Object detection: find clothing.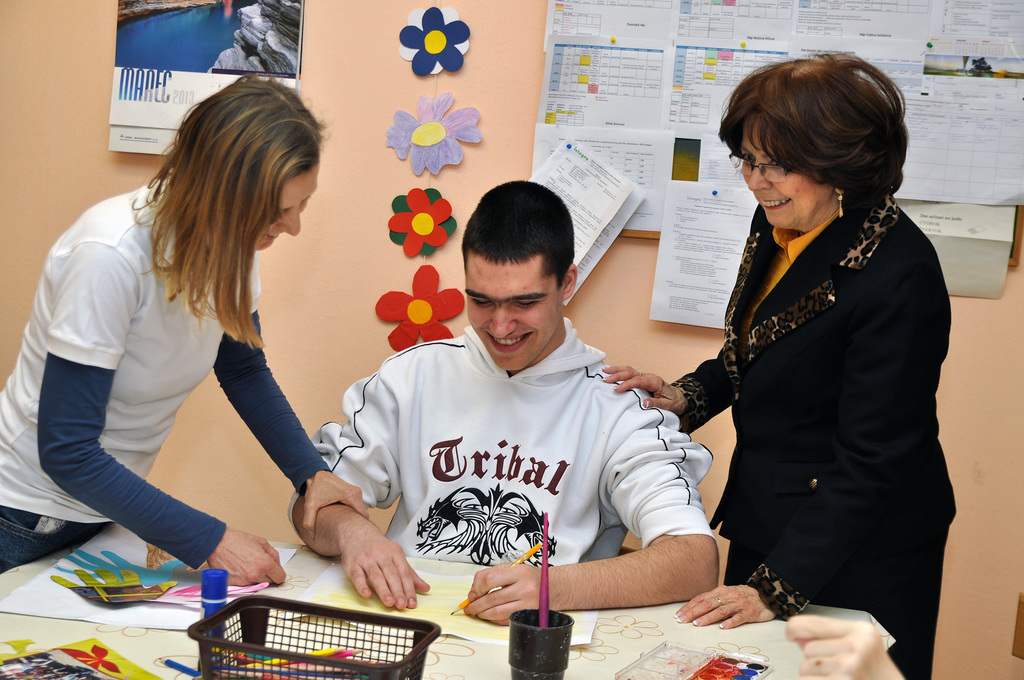
select_region(671, 182, 963, 679).
